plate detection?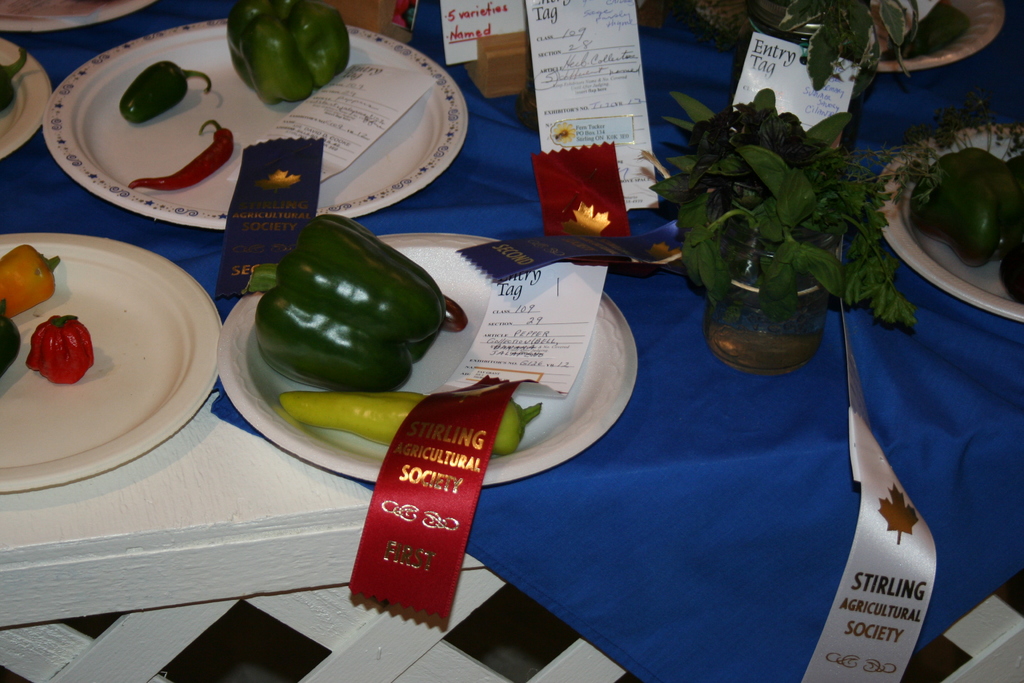
bbox=[0, 0, 155, 34]
